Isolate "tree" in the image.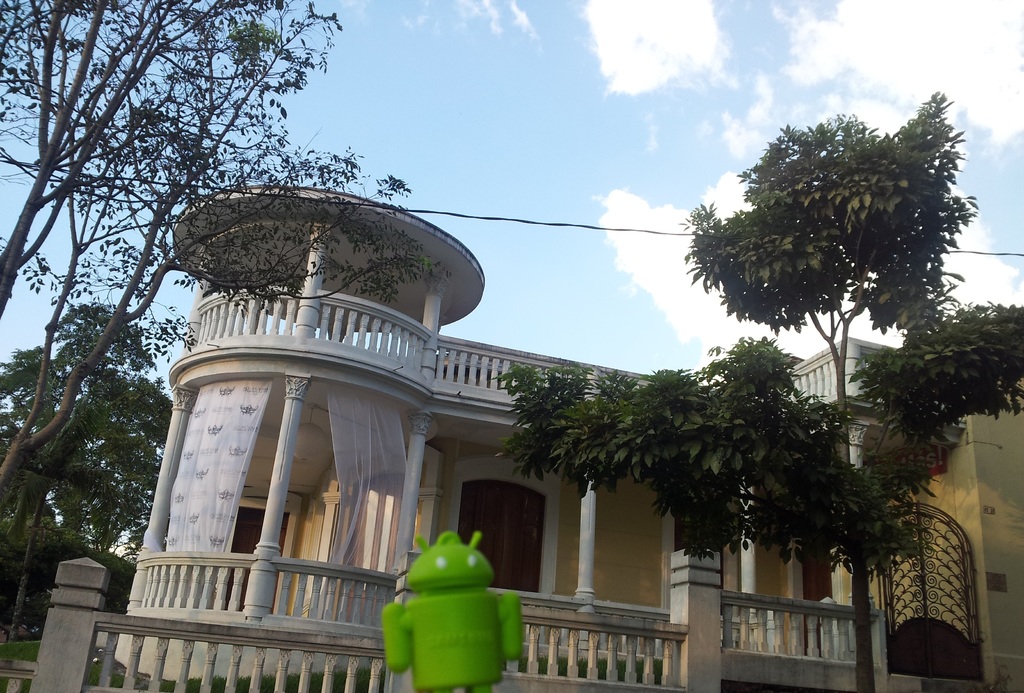
Isolated region: <box>0,0,459,644</box>.
